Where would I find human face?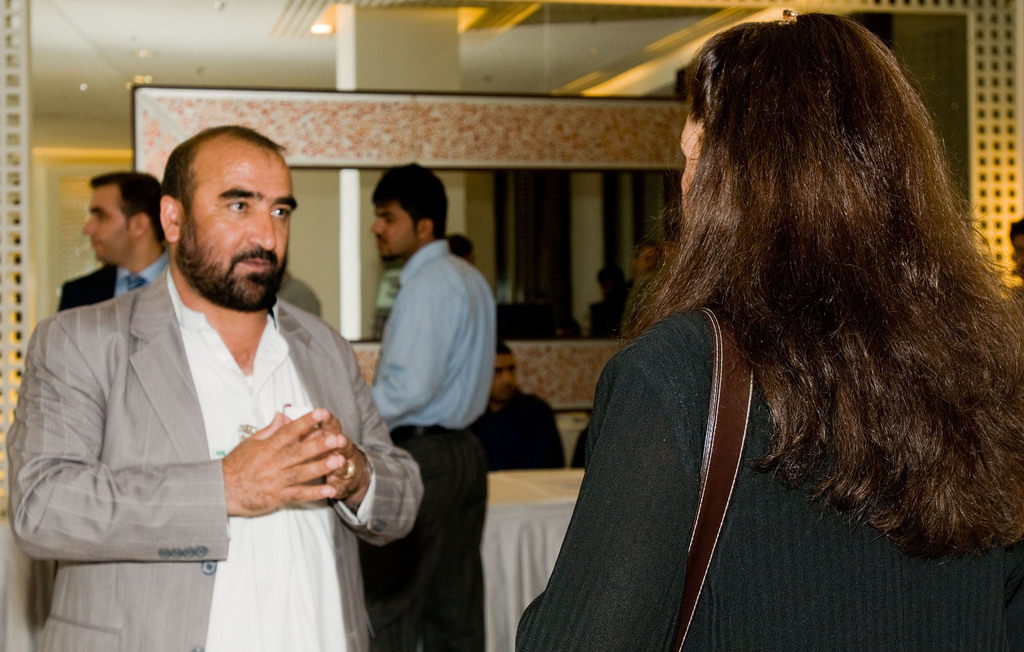
At select_region(370, 211, 421, 260).
